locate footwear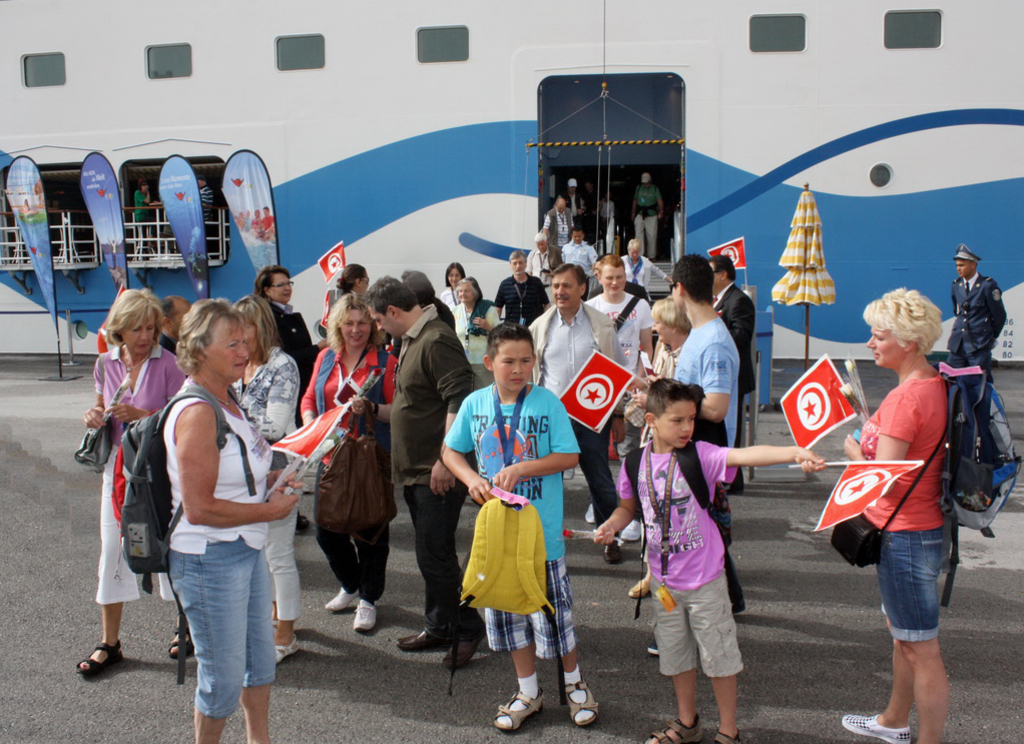
bbox=(563, 677, 594, 728)
